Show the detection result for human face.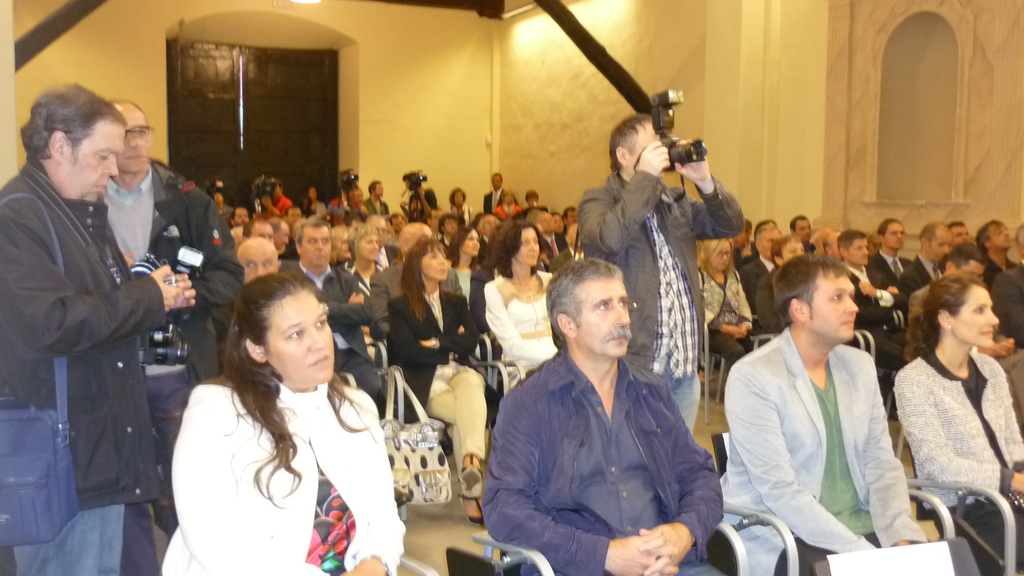
select_region(463, 230, 479, 258).
